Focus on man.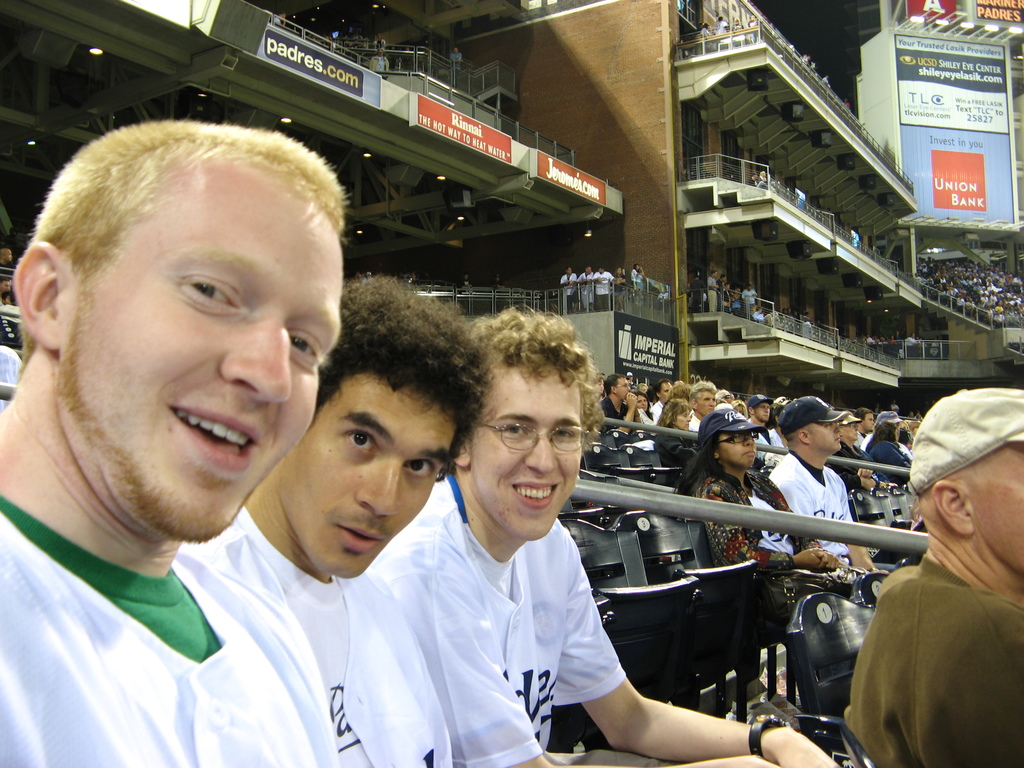
Focused at locate(188, 271, 501, 767).
